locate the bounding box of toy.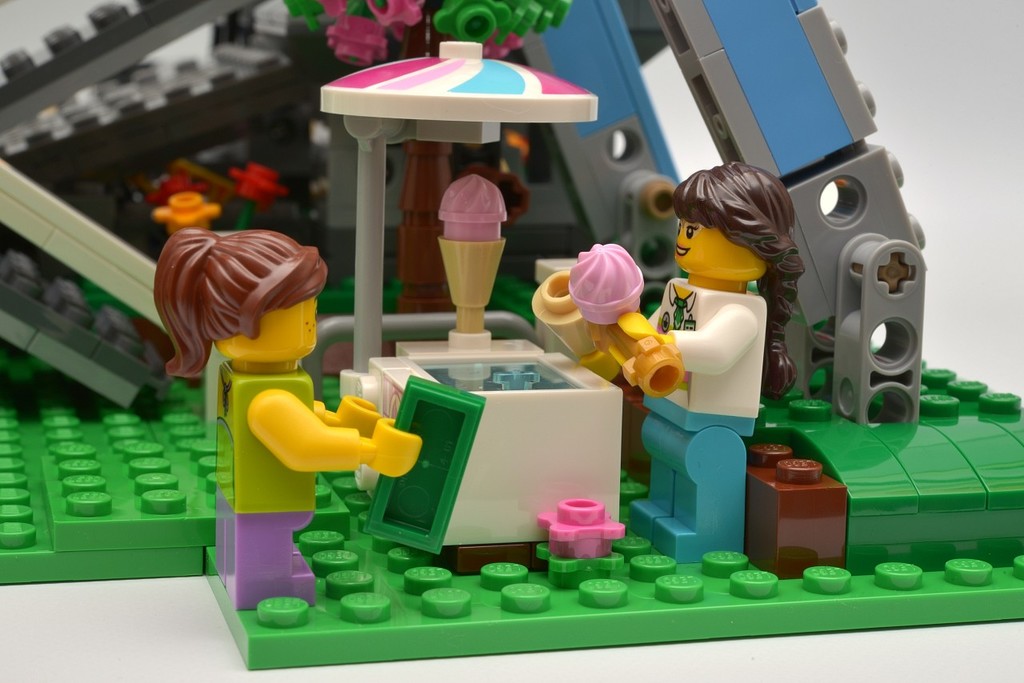
Bounding box: <bbox>131, 228, 426, 561</bbox>.
